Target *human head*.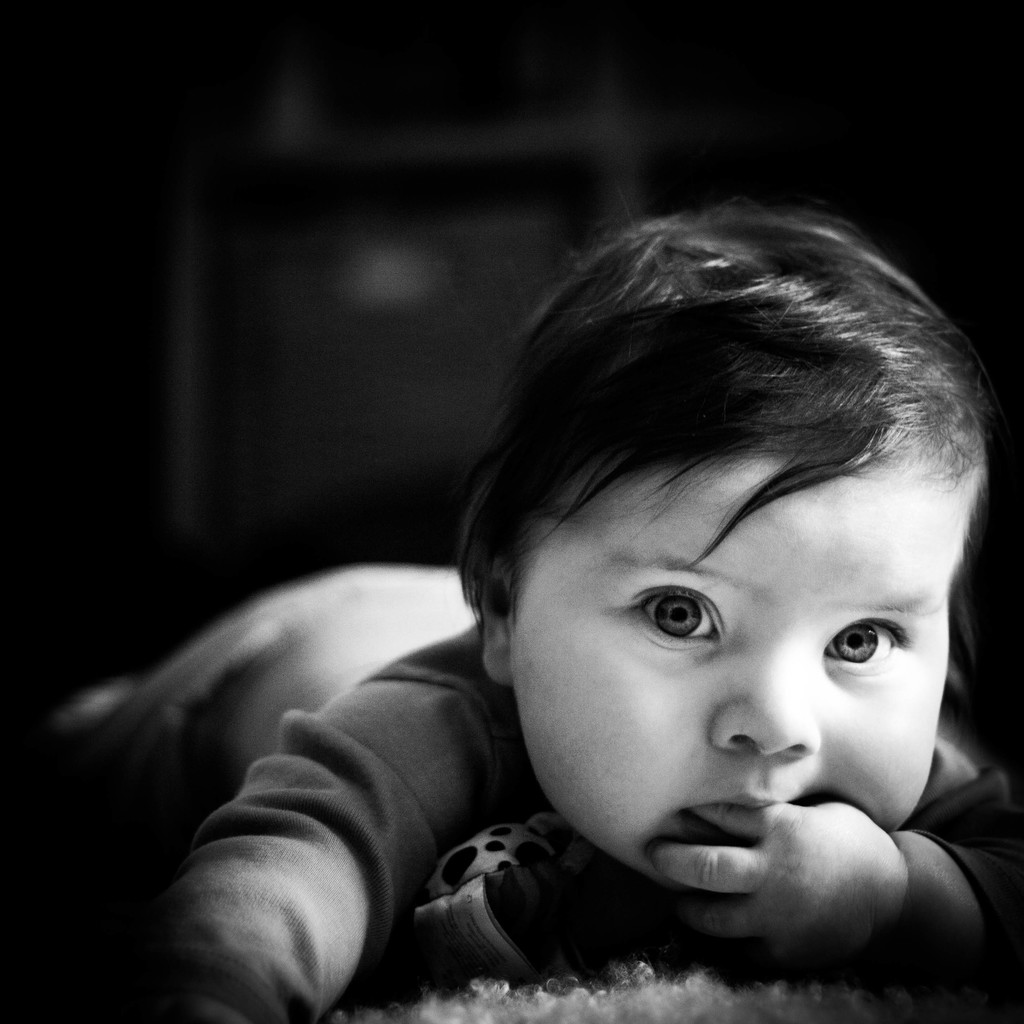
Target region: 471,187,977,886.
